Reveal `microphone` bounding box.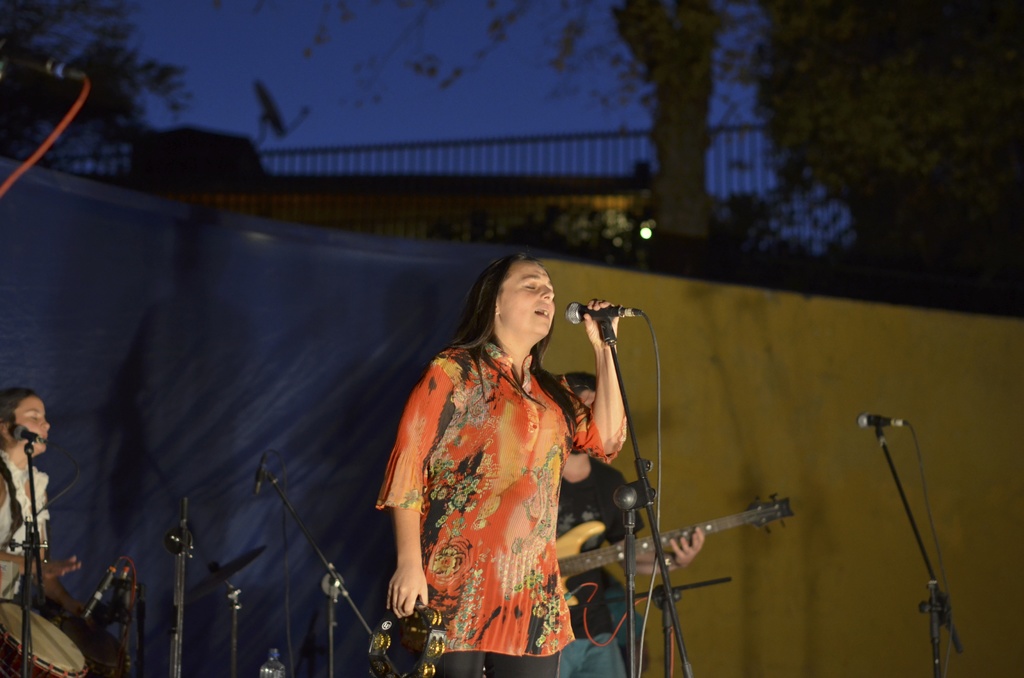
Revealed: (250,446,273,497).
